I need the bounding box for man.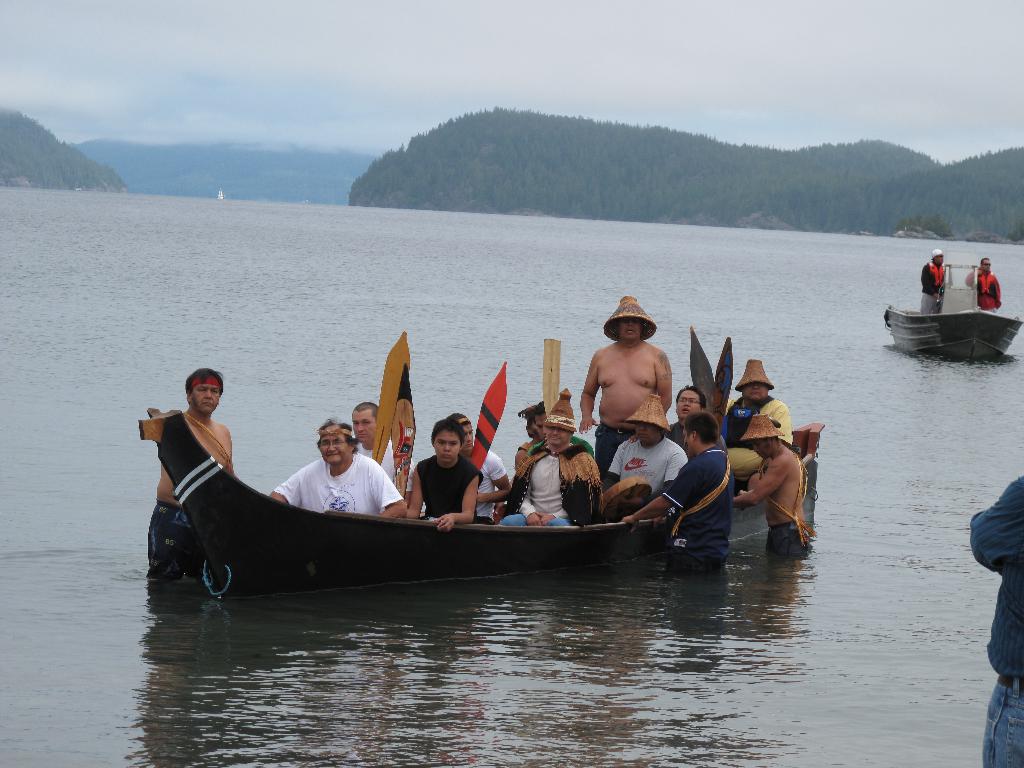
Here it is: locate(920, 250, 951, 315).
